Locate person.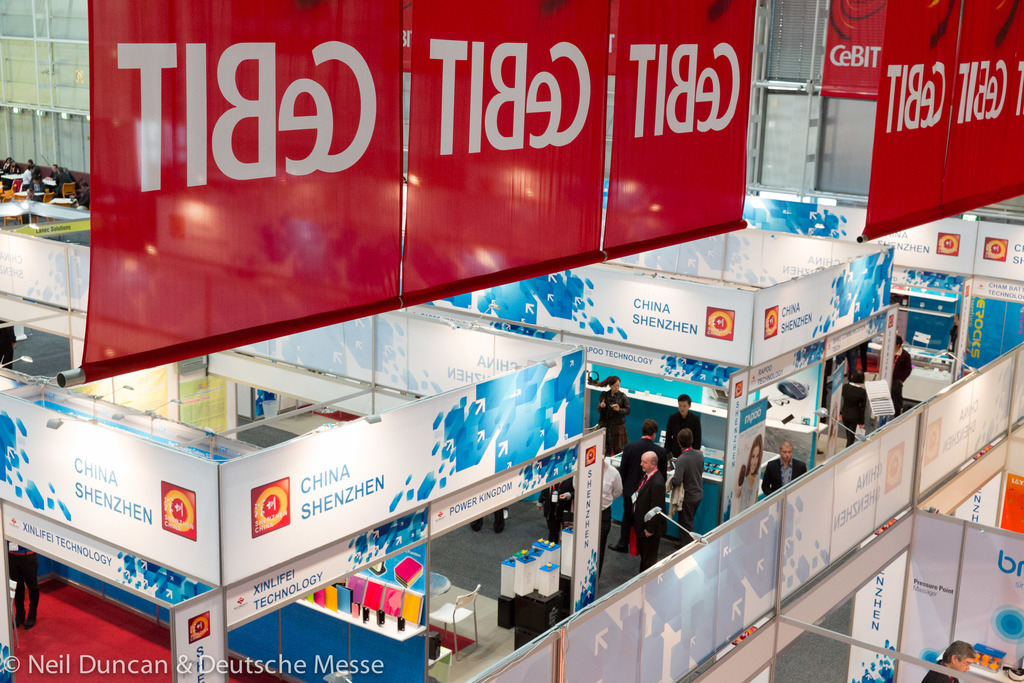
Bounding box: (left=767, top=441, right=808, bottom=497).
